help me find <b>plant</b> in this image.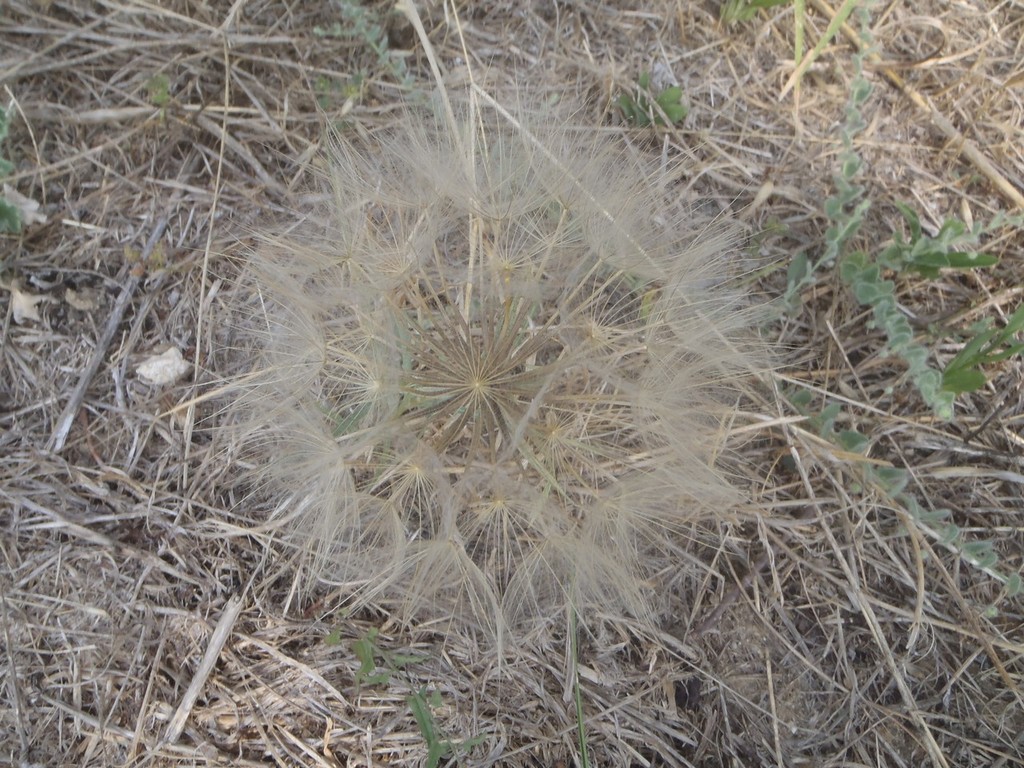
Found it: {"x1": 135, "y1": 56, "x2": 183, "y2": 128}.
